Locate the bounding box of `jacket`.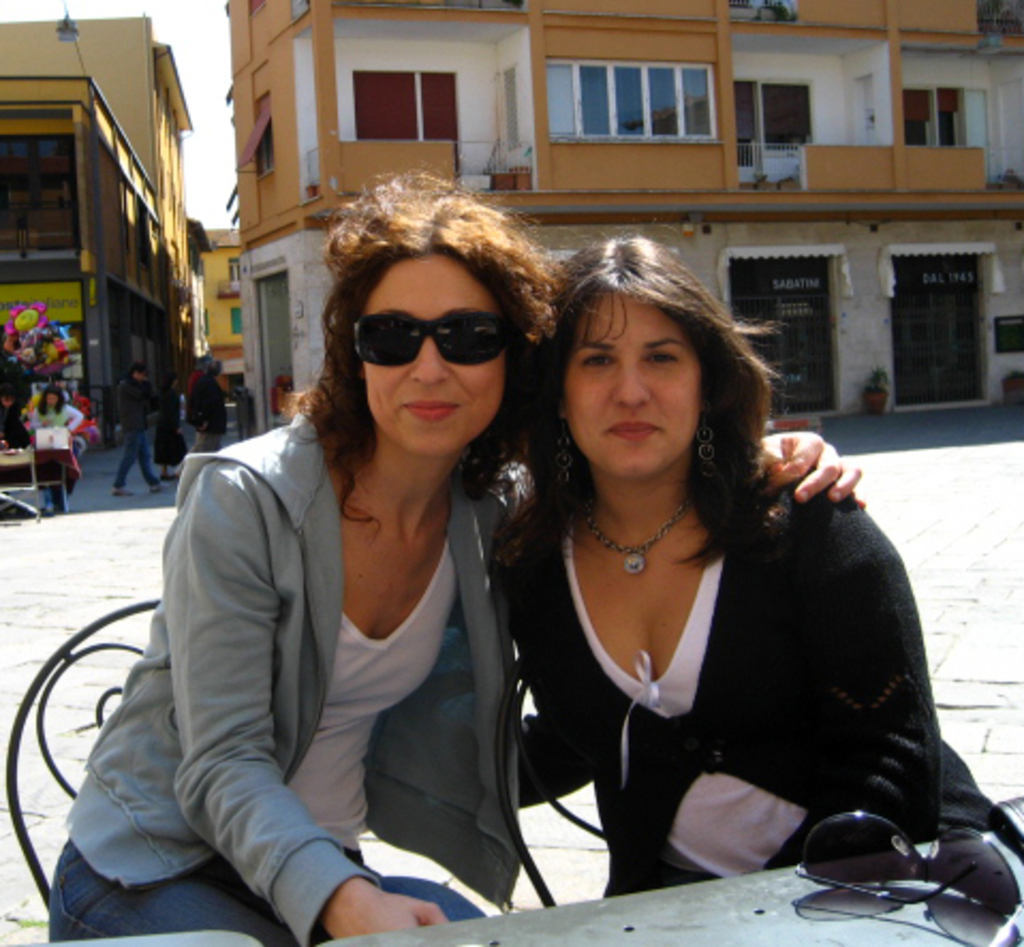
Bounding box: Rect(53, 393, 522, 894).
